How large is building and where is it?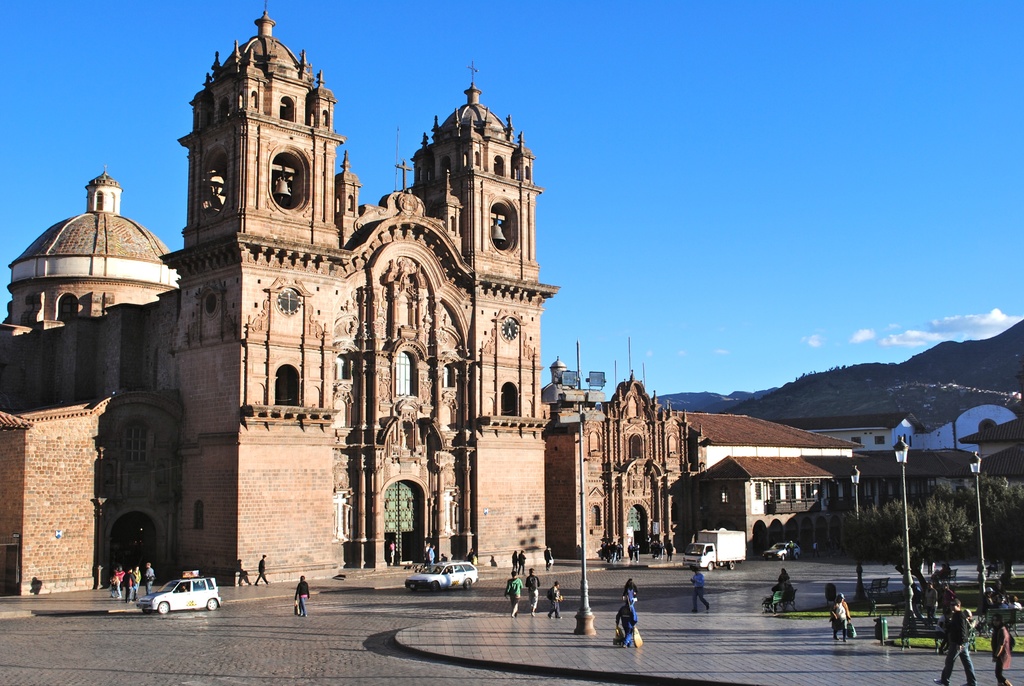
Bounding box: (x1=676, y1=407, x2=863, y2=556).
